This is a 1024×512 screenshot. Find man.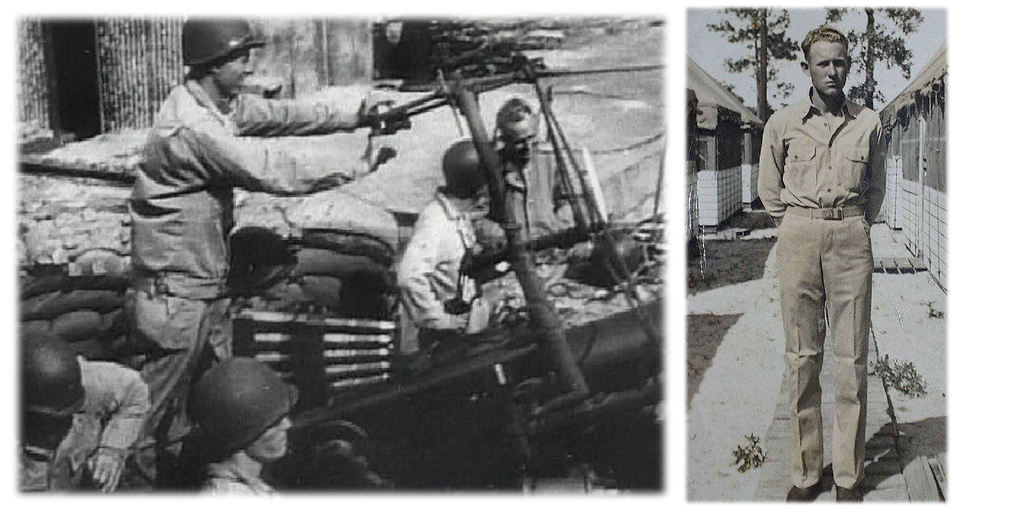
Bounding box: box(125, 14, 395, 489).
